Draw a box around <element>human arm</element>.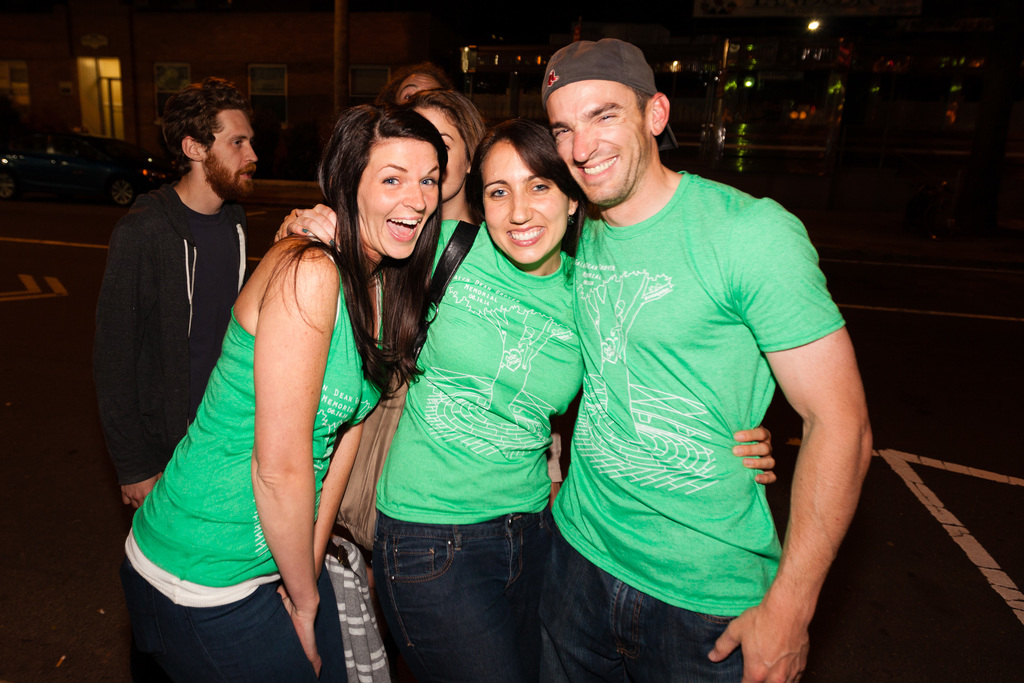
{"left": 722, "top": 423, "right": 789, "bottom": 498}.
